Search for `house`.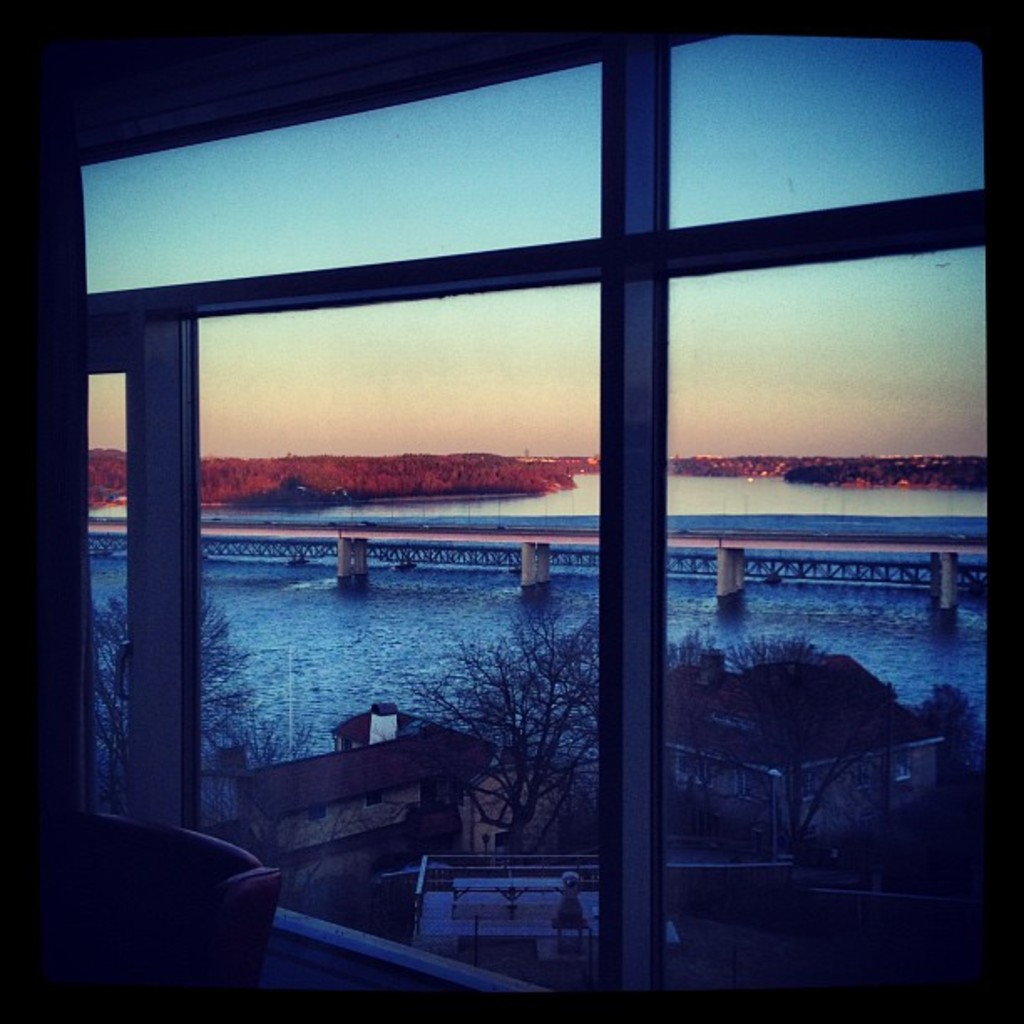
Found at x1=656, y1=653, x2=927, y2=857.
